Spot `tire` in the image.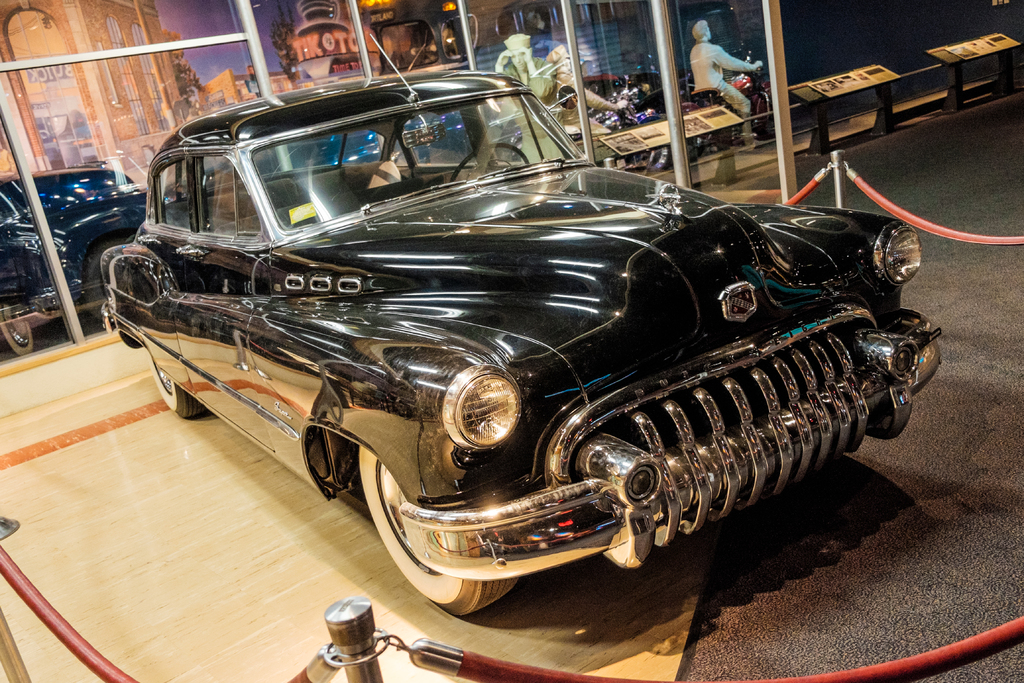
`tire` found at crop(684, 135, 704, 162).
